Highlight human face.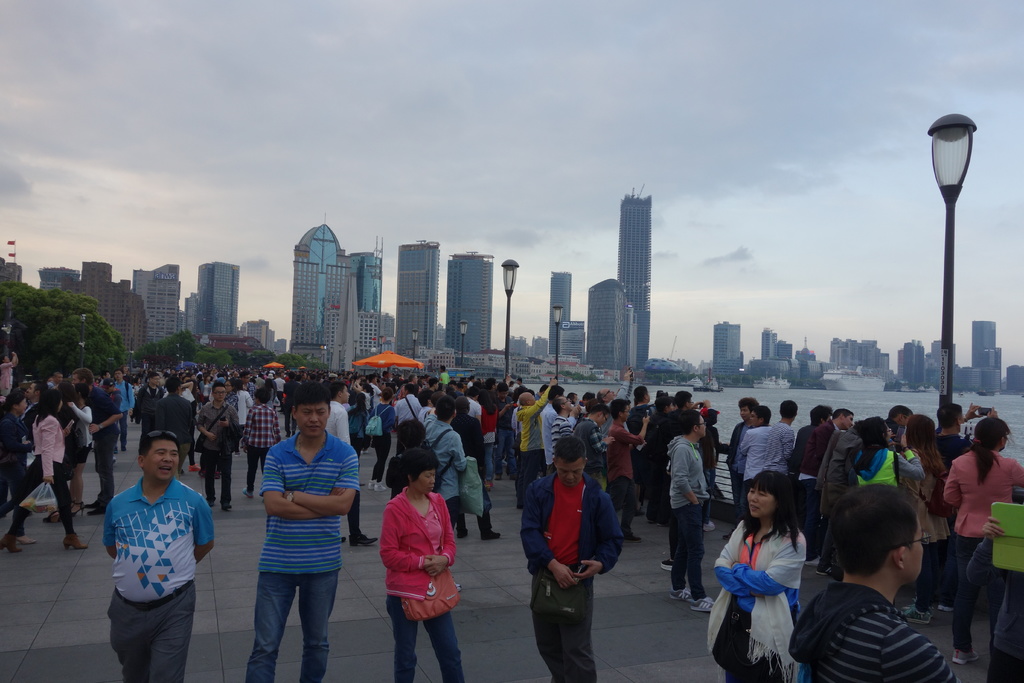
Highlighted region: 741,483,778,518.
